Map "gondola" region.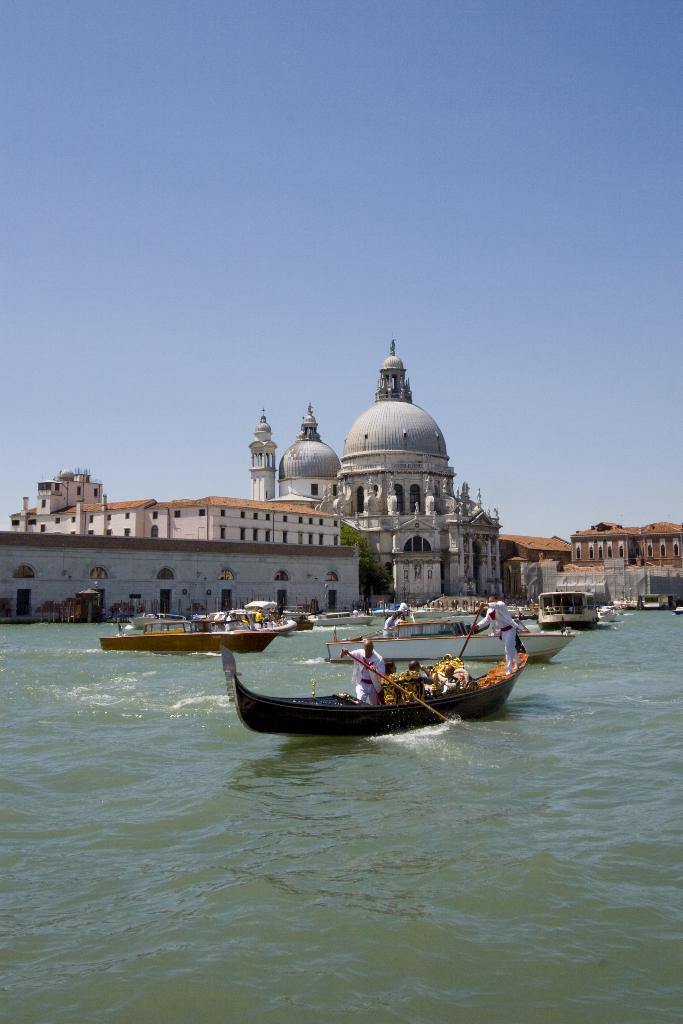
Mapped to pyautogui.locateOnScreen(244, 619, 512, 744).
